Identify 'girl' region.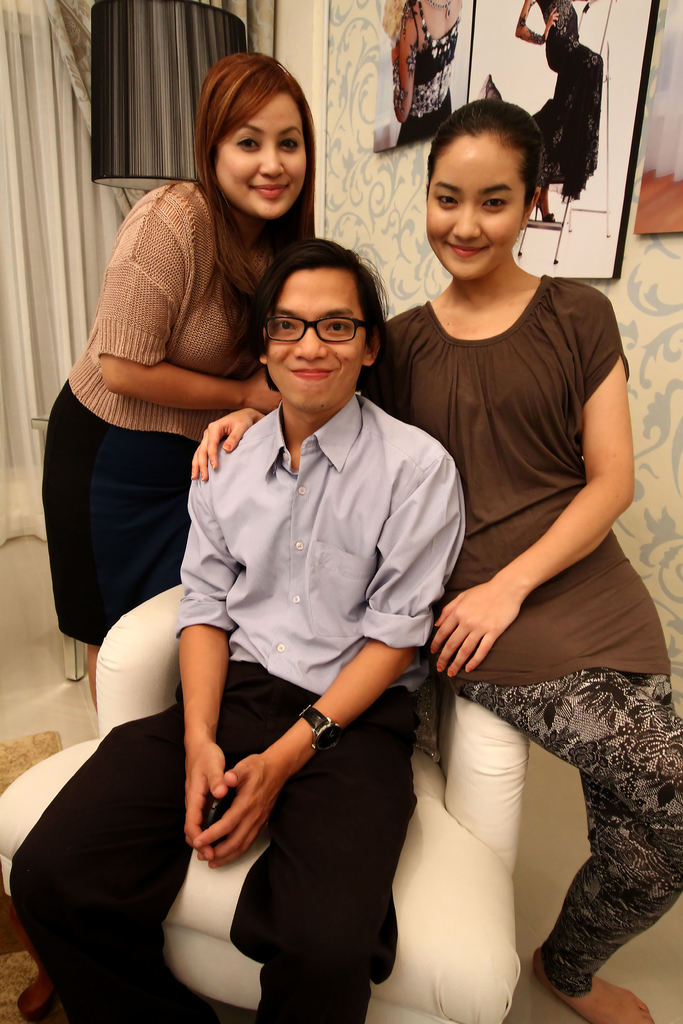
Region: bbox=[190, 97, 682, 1023].
